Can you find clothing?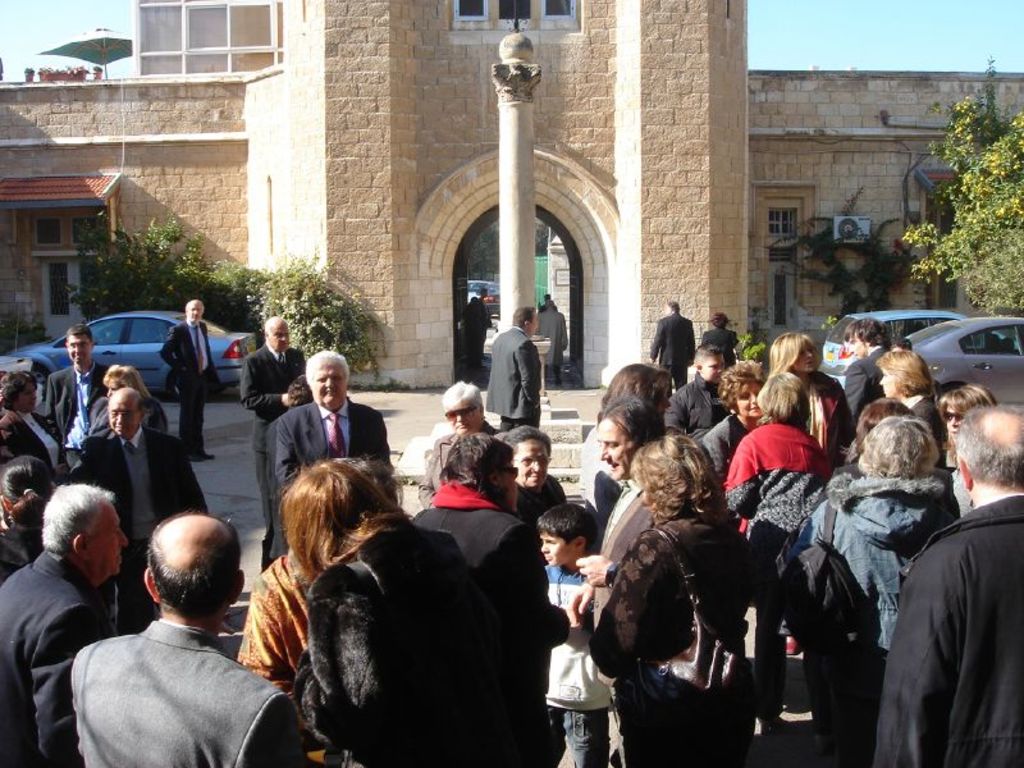
Yes, bounding box: Rect(531, 553, 613, 767).
